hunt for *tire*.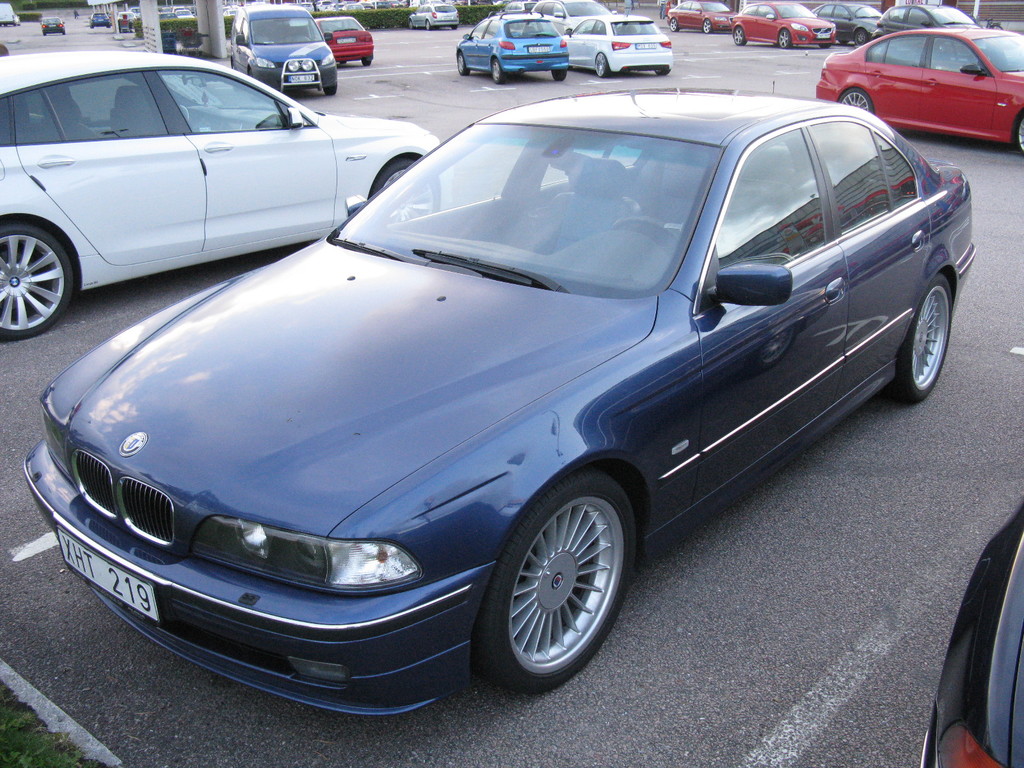
Hunted down at BBox(668, 16, 678, 32).
